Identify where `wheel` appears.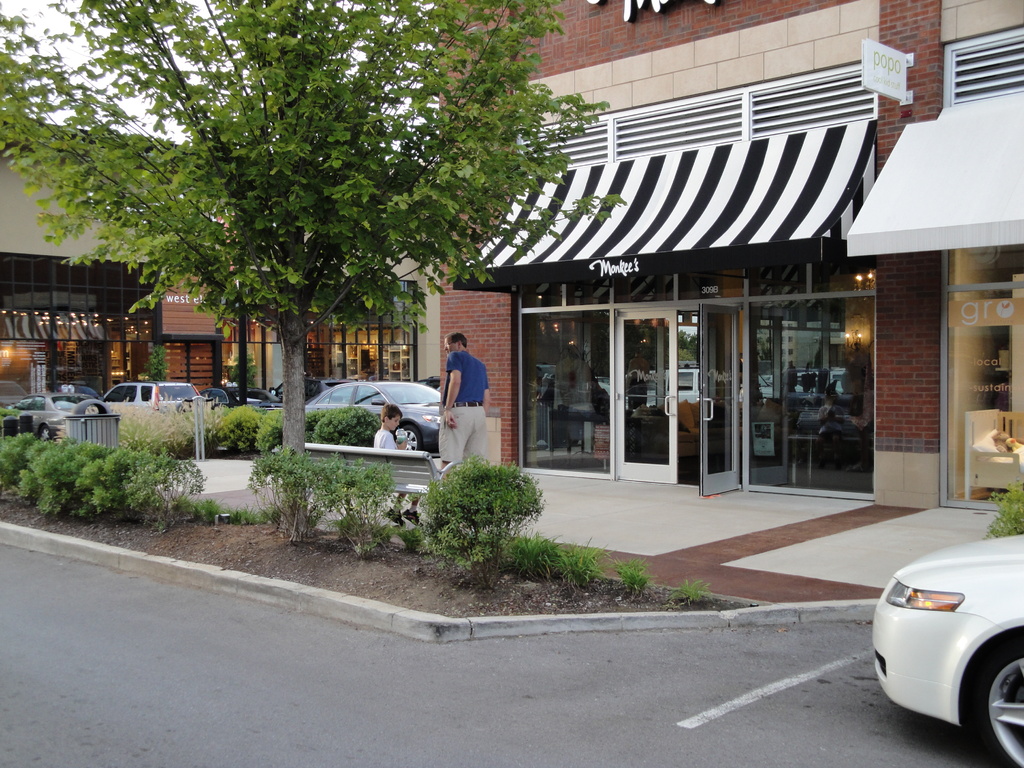
Appears at 402/426/420/455.
